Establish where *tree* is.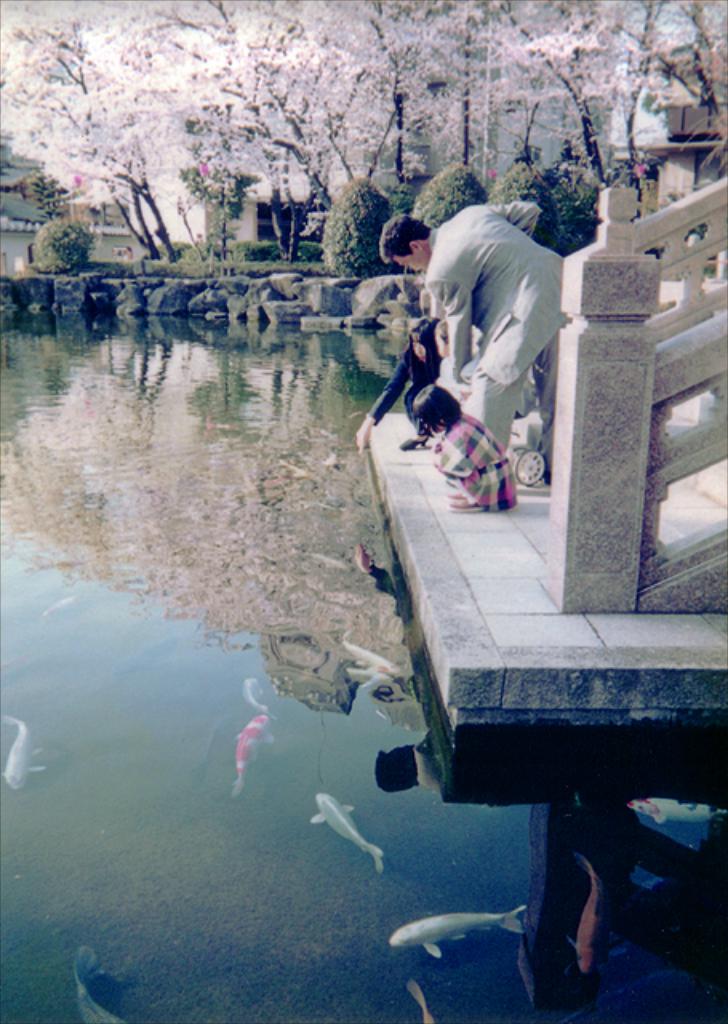
Established at detection(392, 0, 477, 155).
